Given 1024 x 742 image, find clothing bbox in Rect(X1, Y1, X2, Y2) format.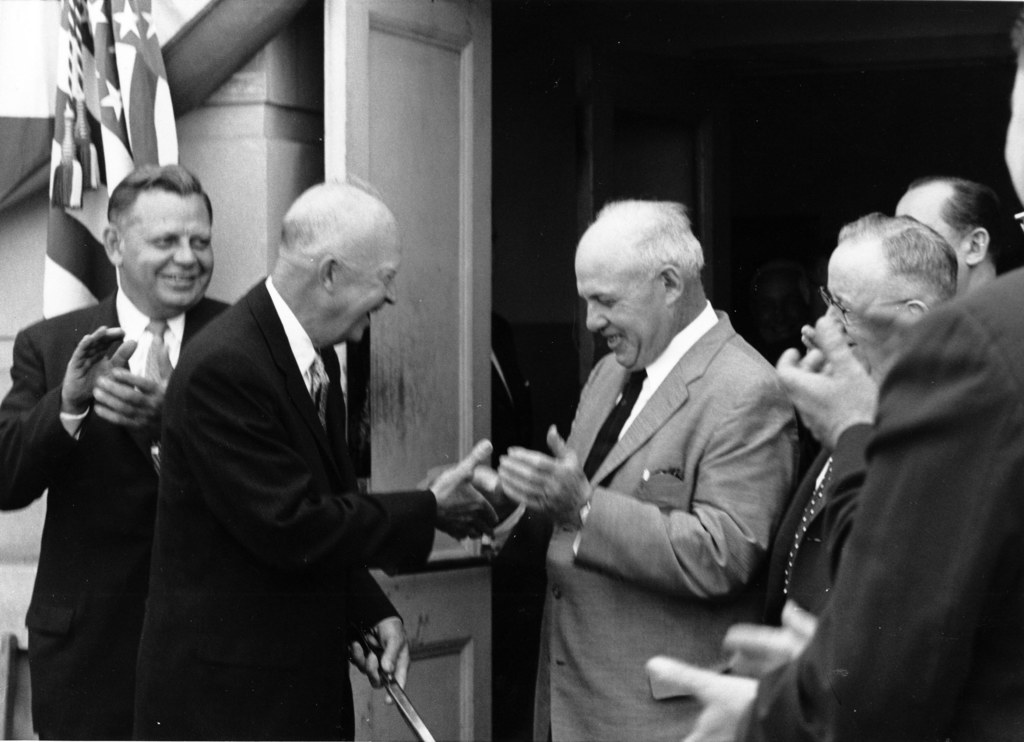
Rect(745, 444, 851, 622).
